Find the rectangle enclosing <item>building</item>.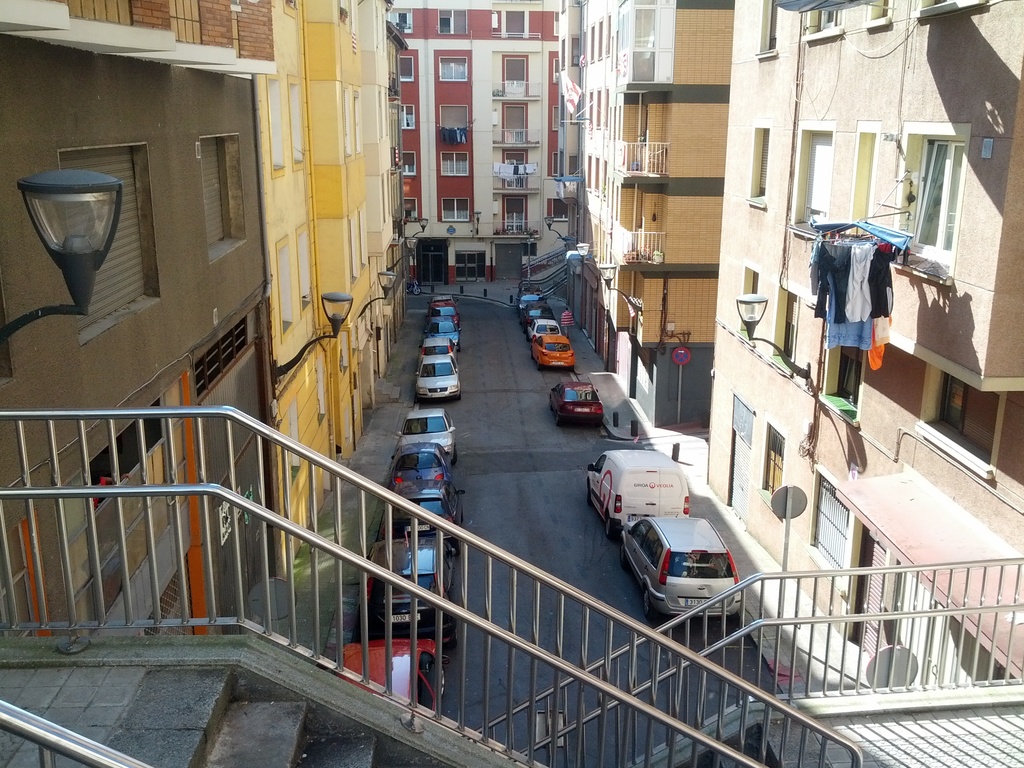
x1=706 y1=0 x2=1023 y2=683.
